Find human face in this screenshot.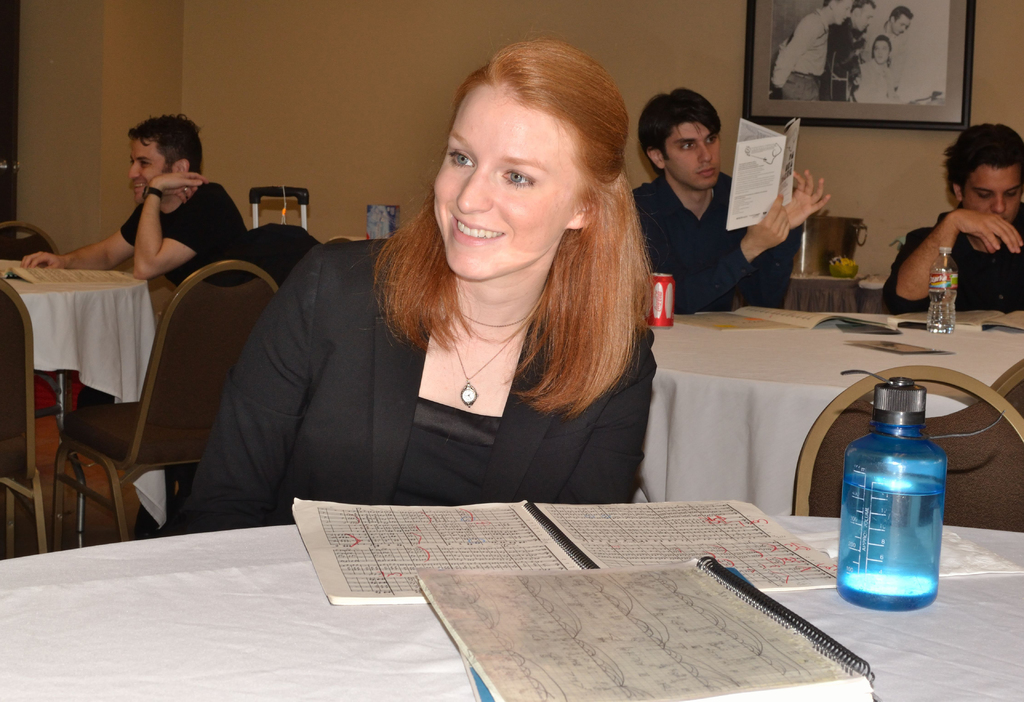
The bounding box for human face is <box>129,136,166,207</box>.
